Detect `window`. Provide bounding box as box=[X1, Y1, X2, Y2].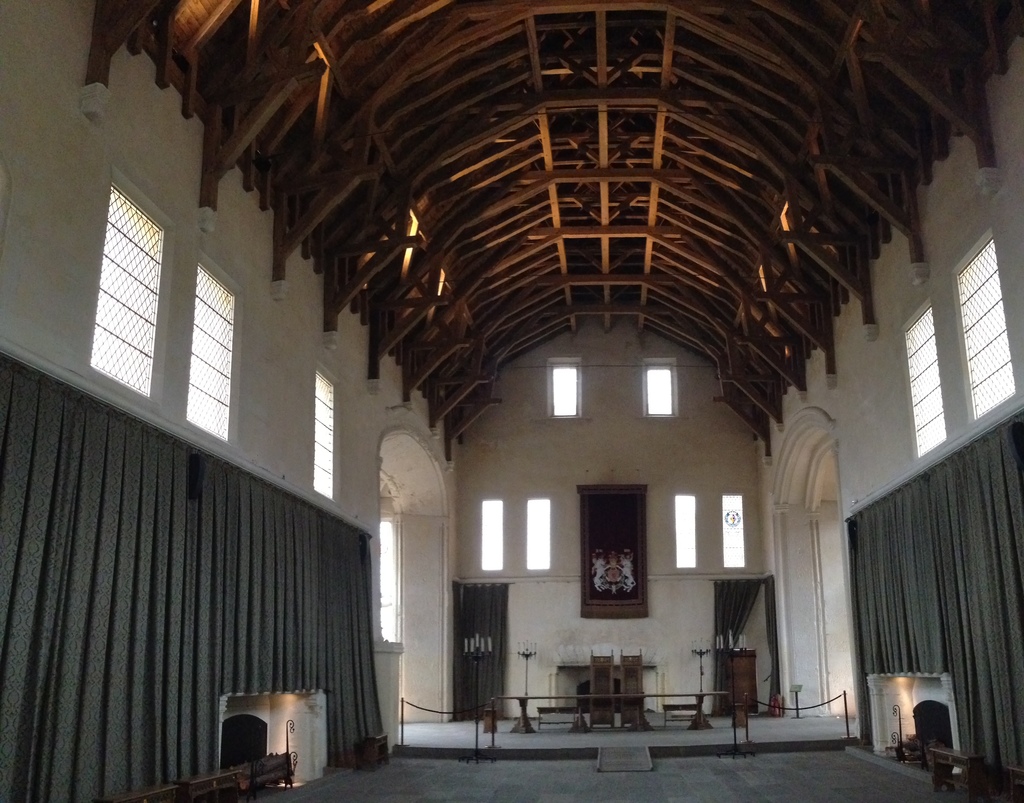
box=[524, 499, 550, 571].
